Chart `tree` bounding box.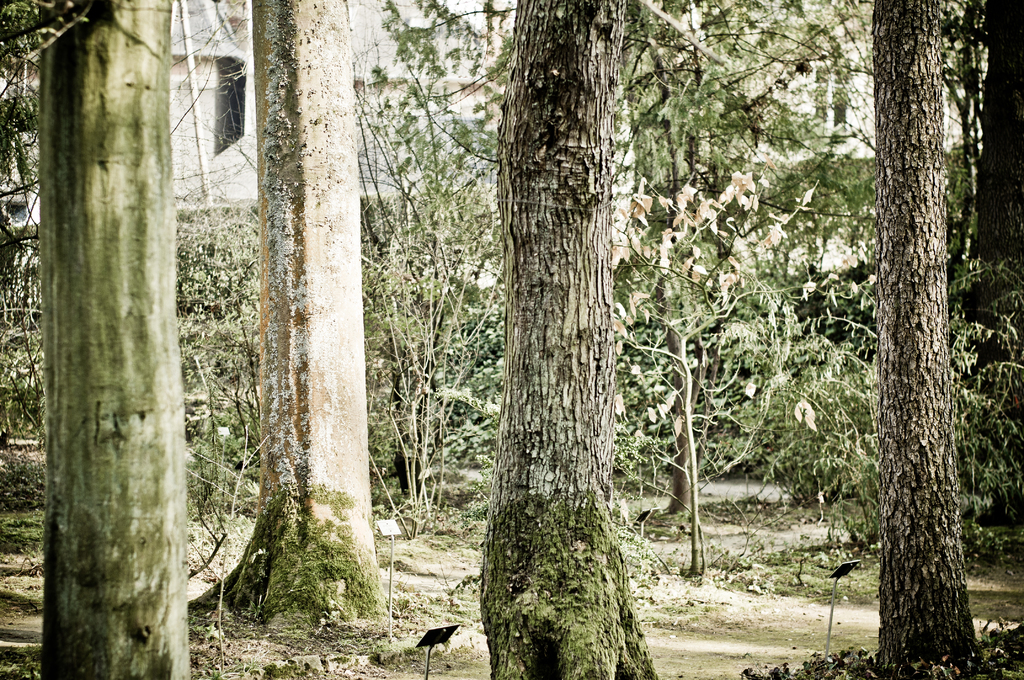
Charted: x1=473 y1=0 x2=658 y2=679.
